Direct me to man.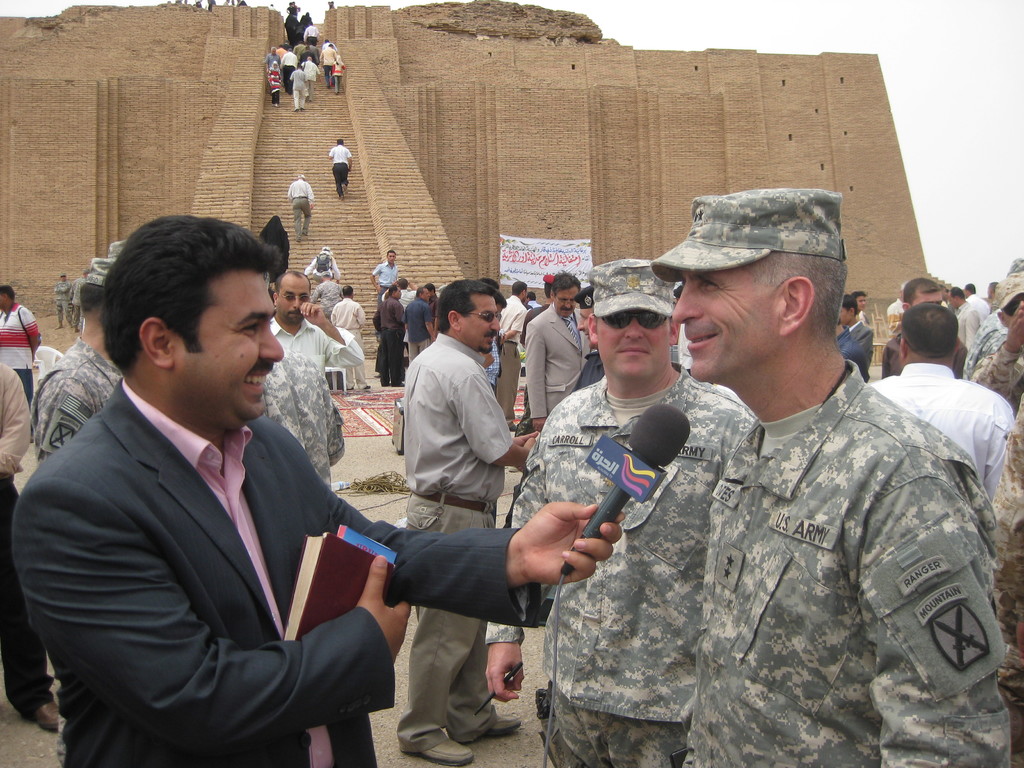
Direction: 393, 277, 542, 767.
